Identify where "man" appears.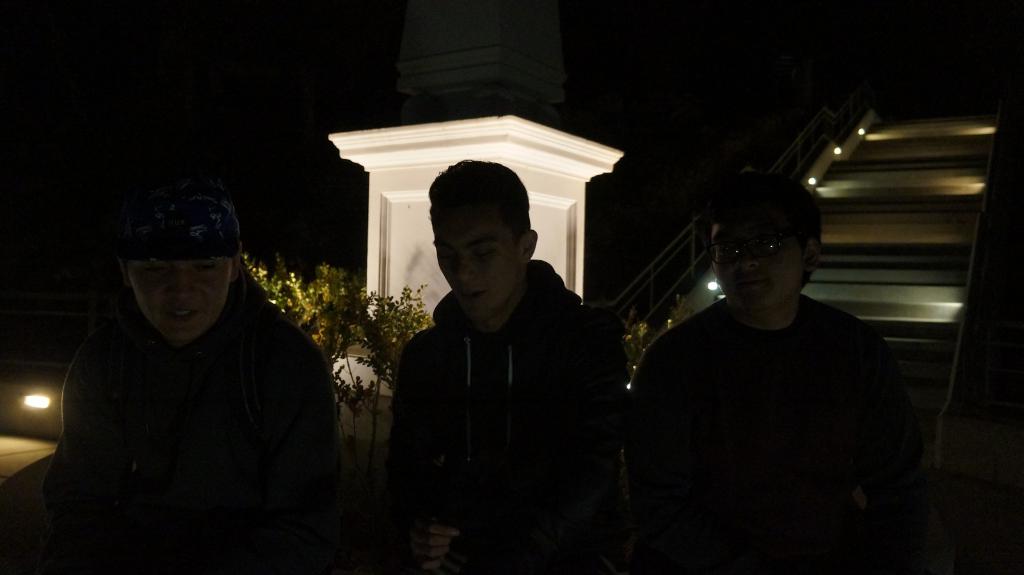
Appears at 630, 168, 923, 574.
